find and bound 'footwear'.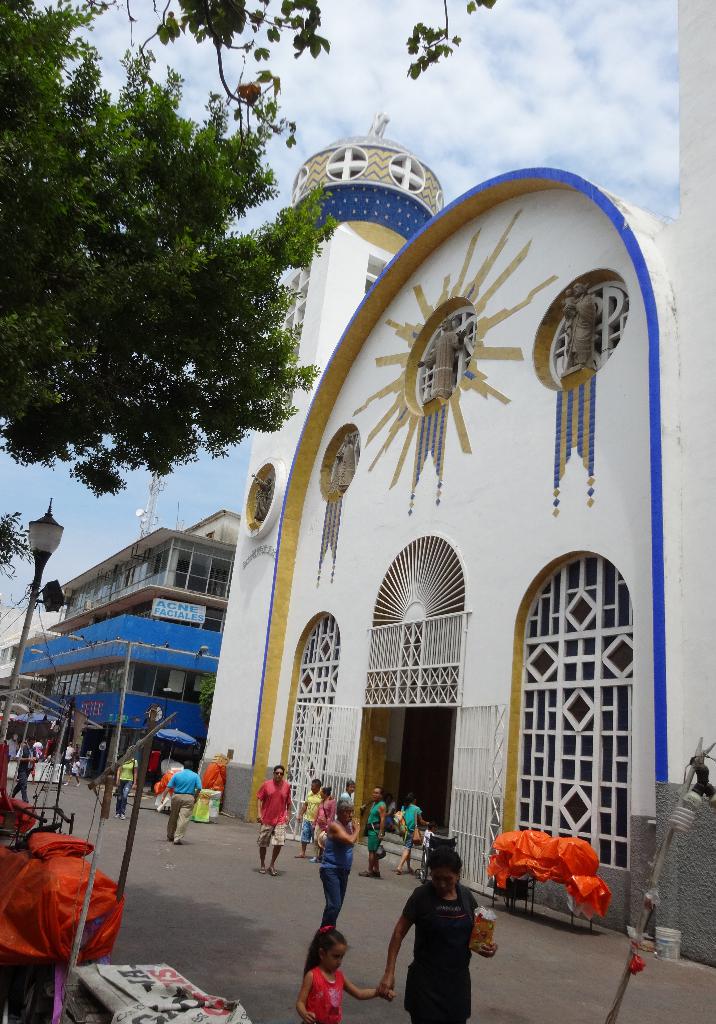
Bound: locate(172, 835, 186, 840).
